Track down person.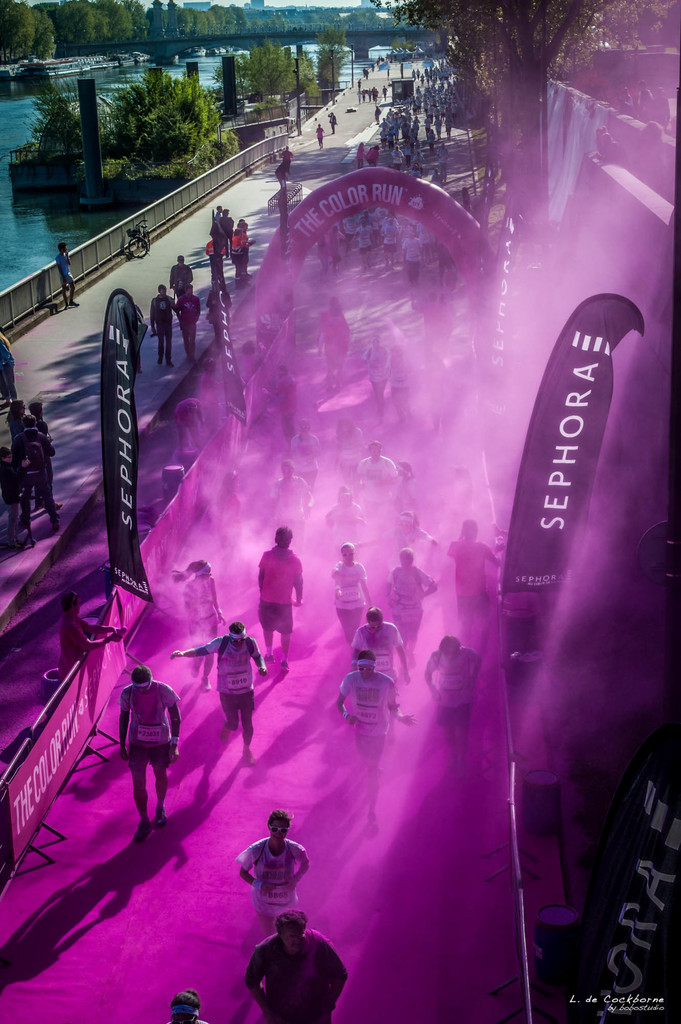
Tracked to (236, 817, 307, 953).
